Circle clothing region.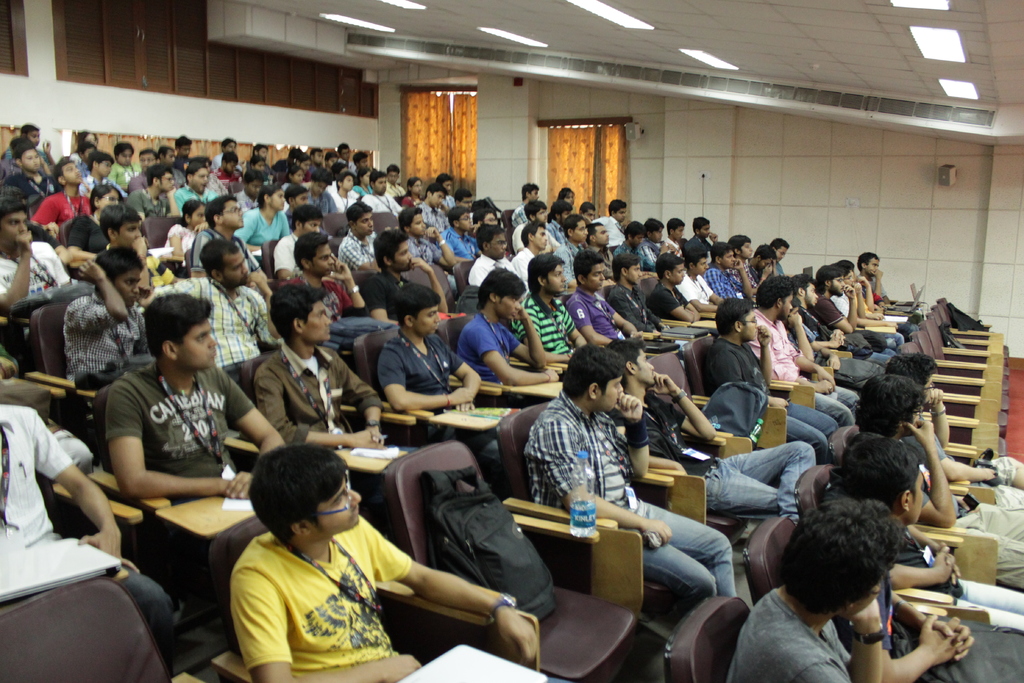
Region: detection(439, 226, 478, 260).
